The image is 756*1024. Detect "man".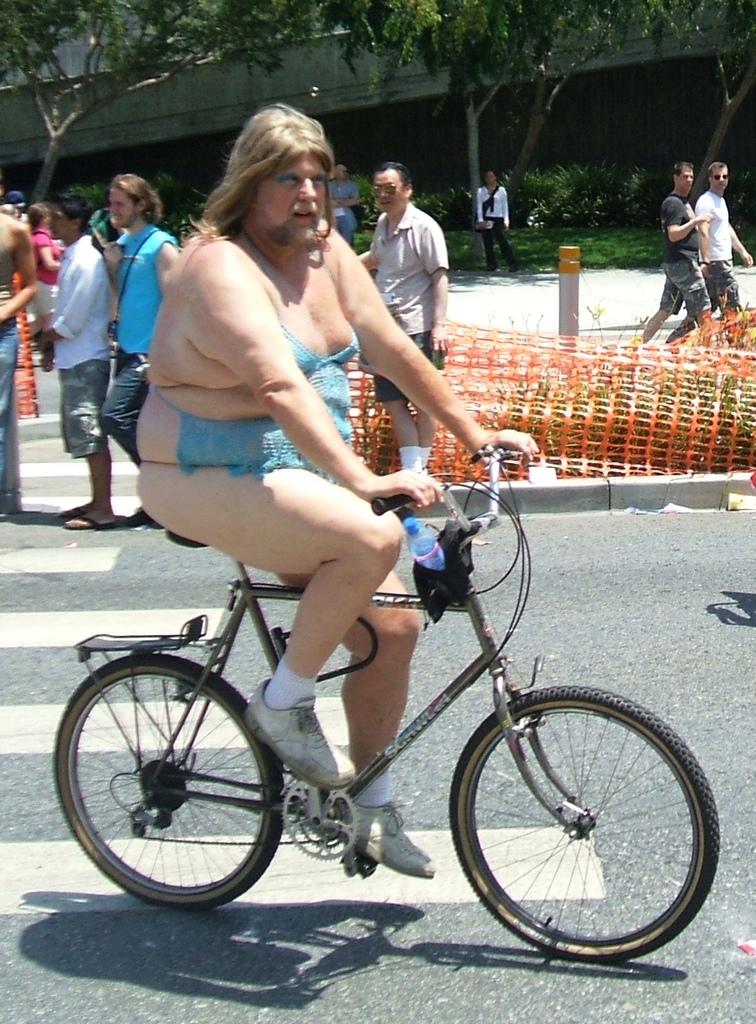
Detection: <box>101,166,179,526</box>.
